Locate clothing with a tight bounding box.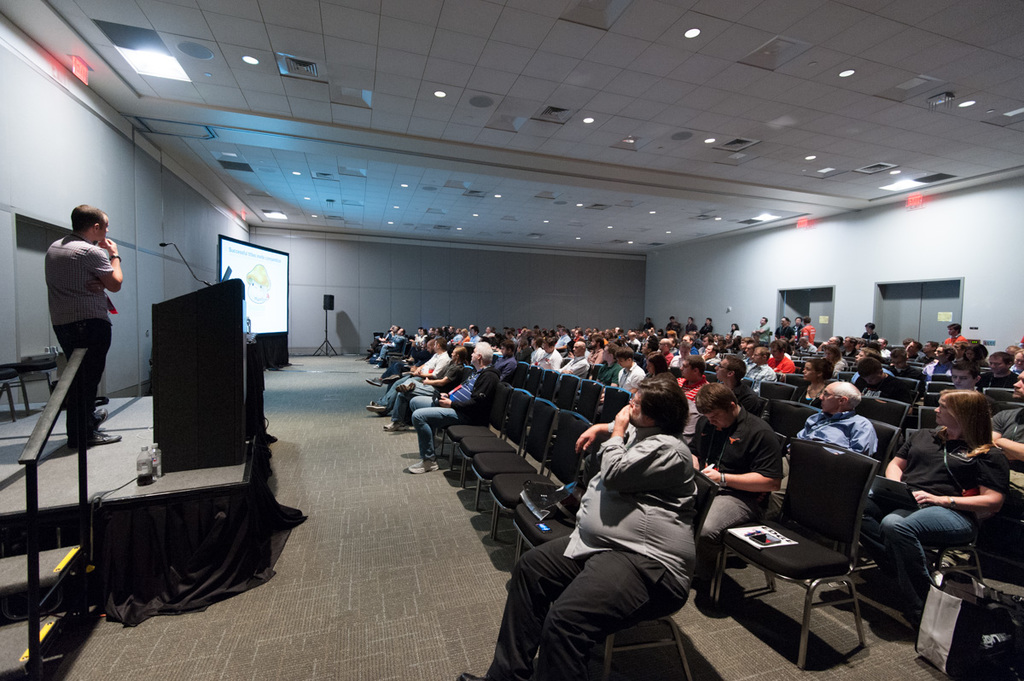
<box>687,322,695,333</box>.
